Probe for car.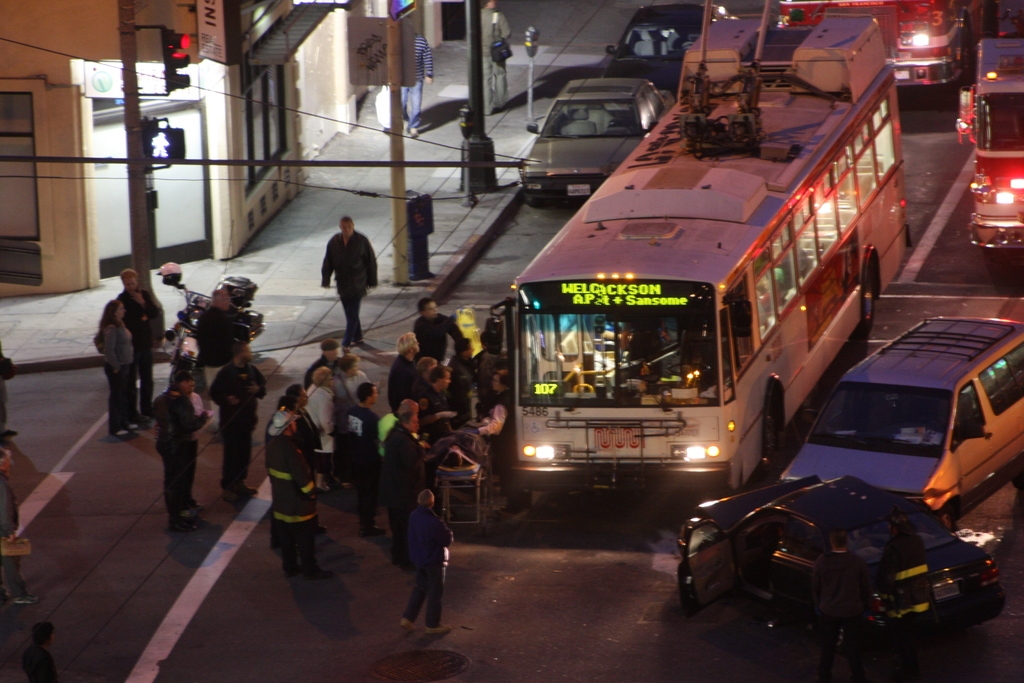
Probe result: box=[516, 74, 666, 202].
